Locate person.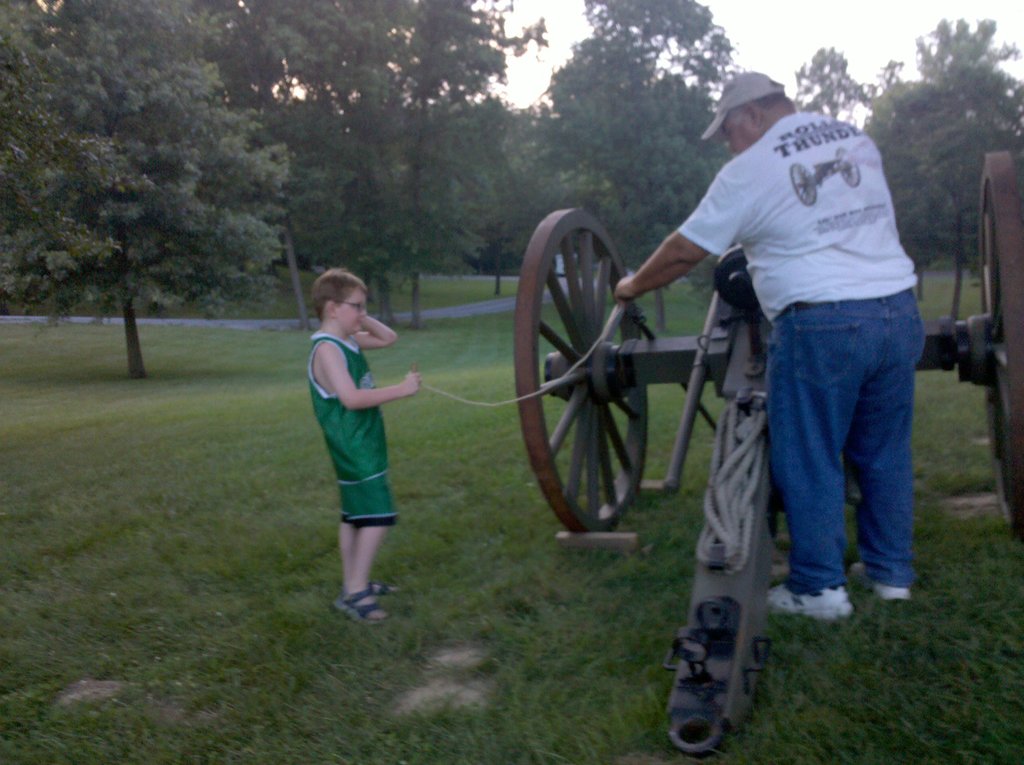
Bounding box: bbox=[620, 71, 931, 623].
